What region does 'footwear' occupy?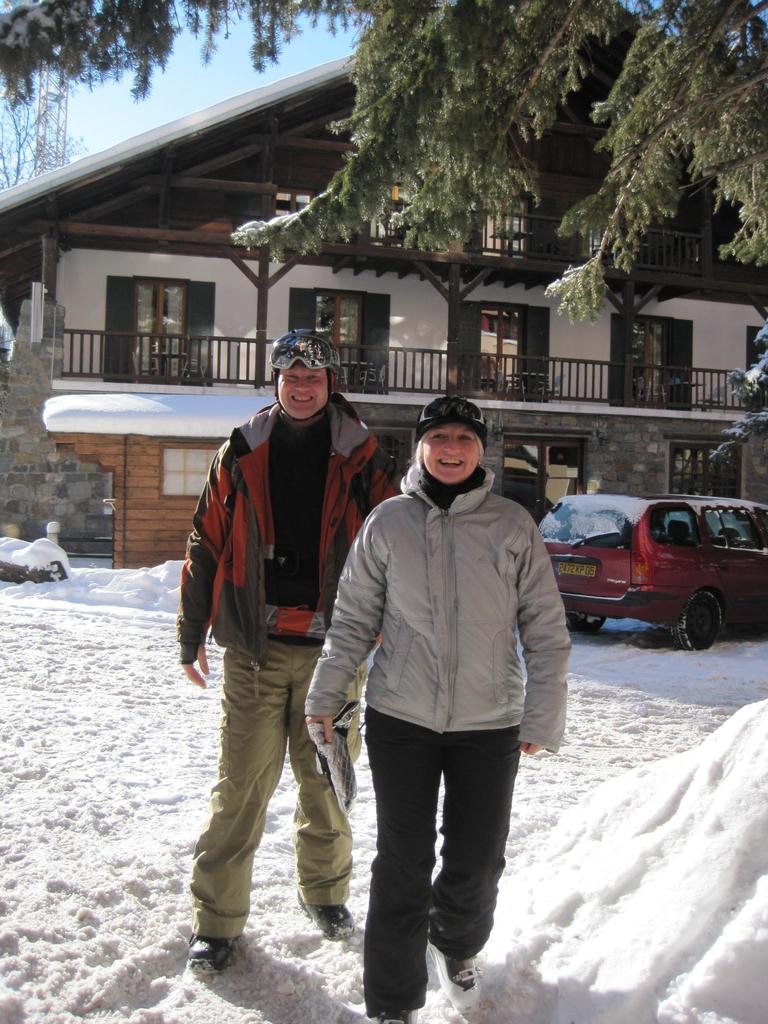
region(184, 930, 239, 977).
